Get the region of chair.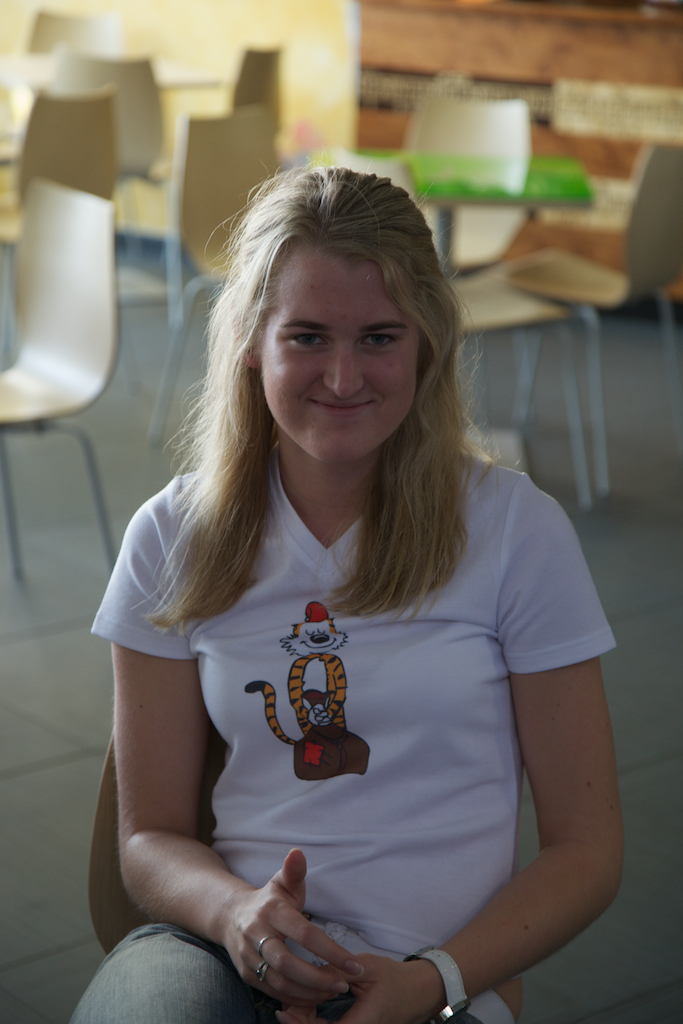
BBox(0, 79, 131, 336).
